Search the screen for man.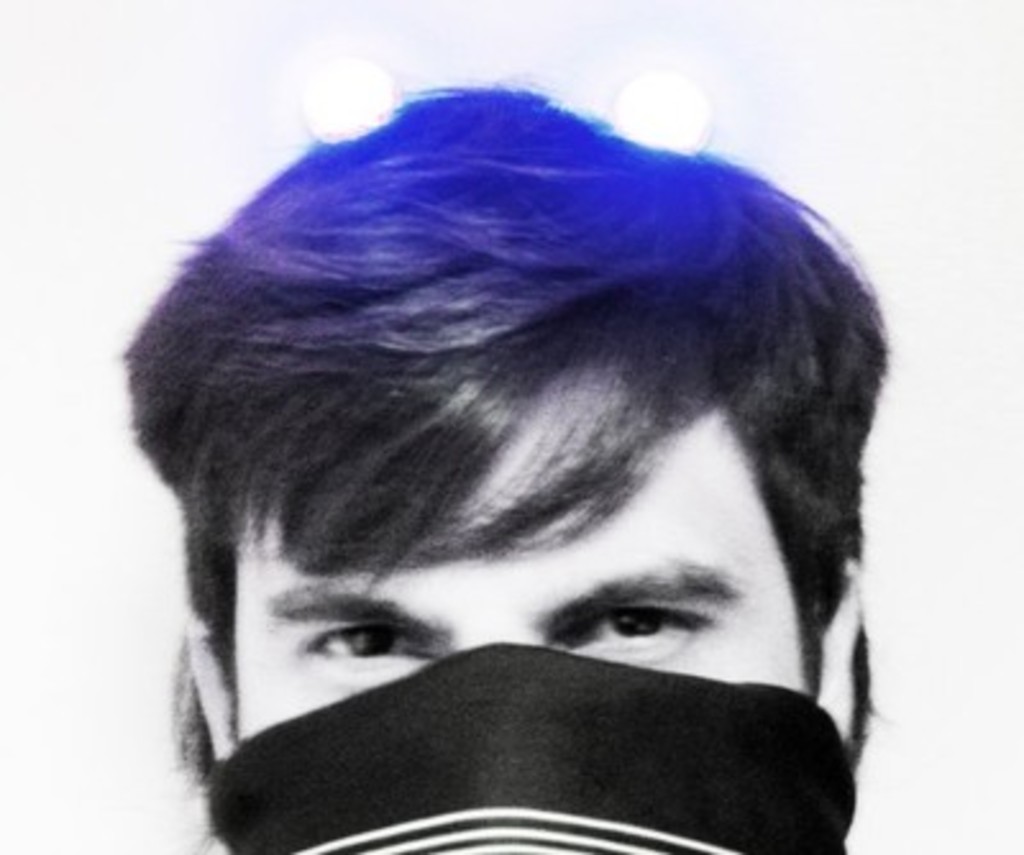
Found at bbox(84, 69, 945, 854).
